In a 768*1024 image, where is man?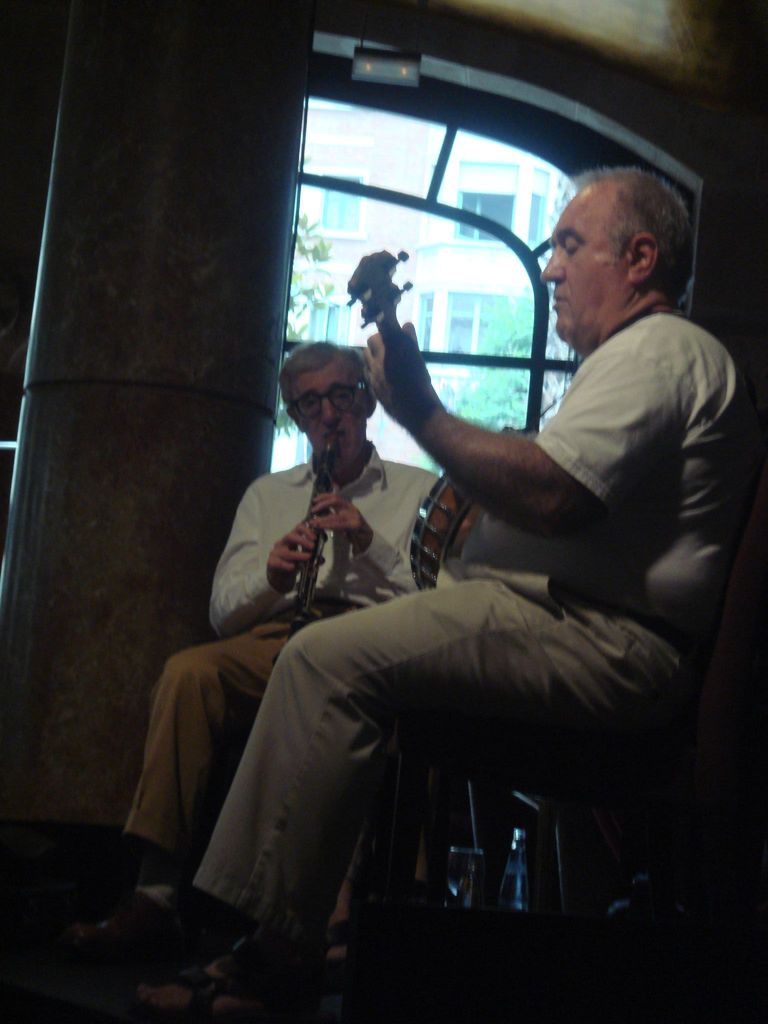
bbox=(84, 163, 749, 1023).
